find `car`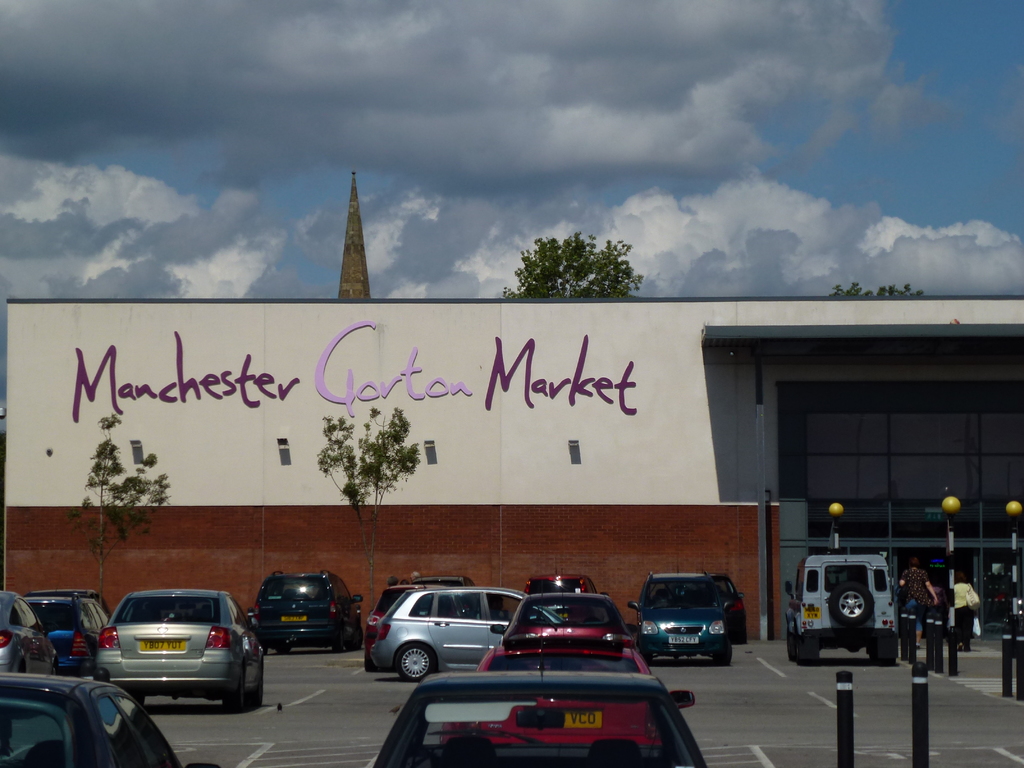
bbox=[367, 586, 555, 685]
